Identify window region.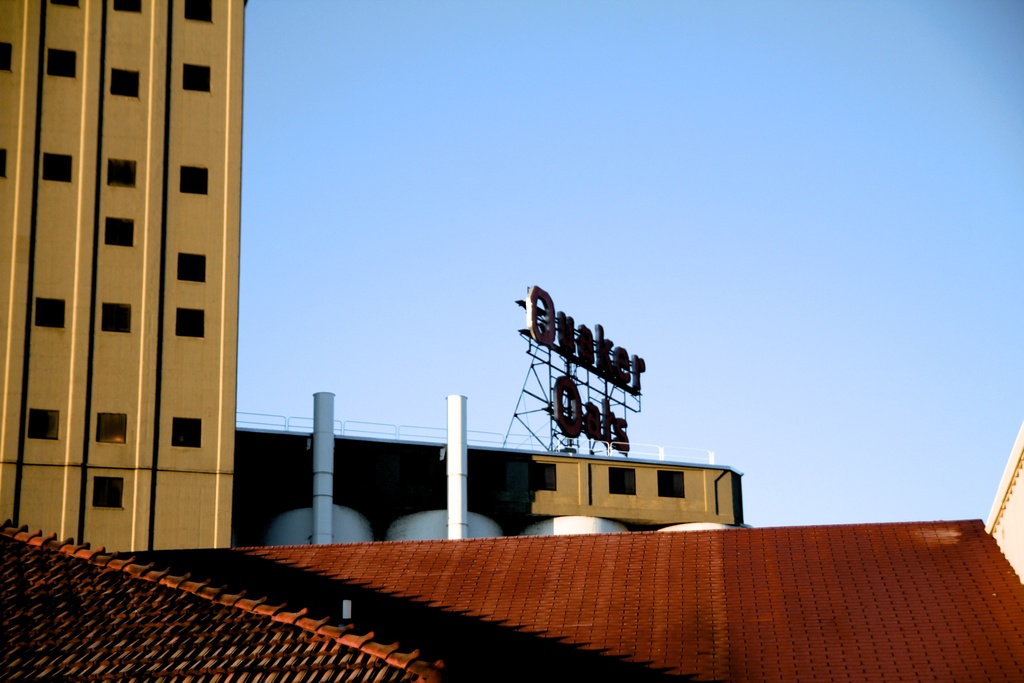
Region: 178/252/207/283.
